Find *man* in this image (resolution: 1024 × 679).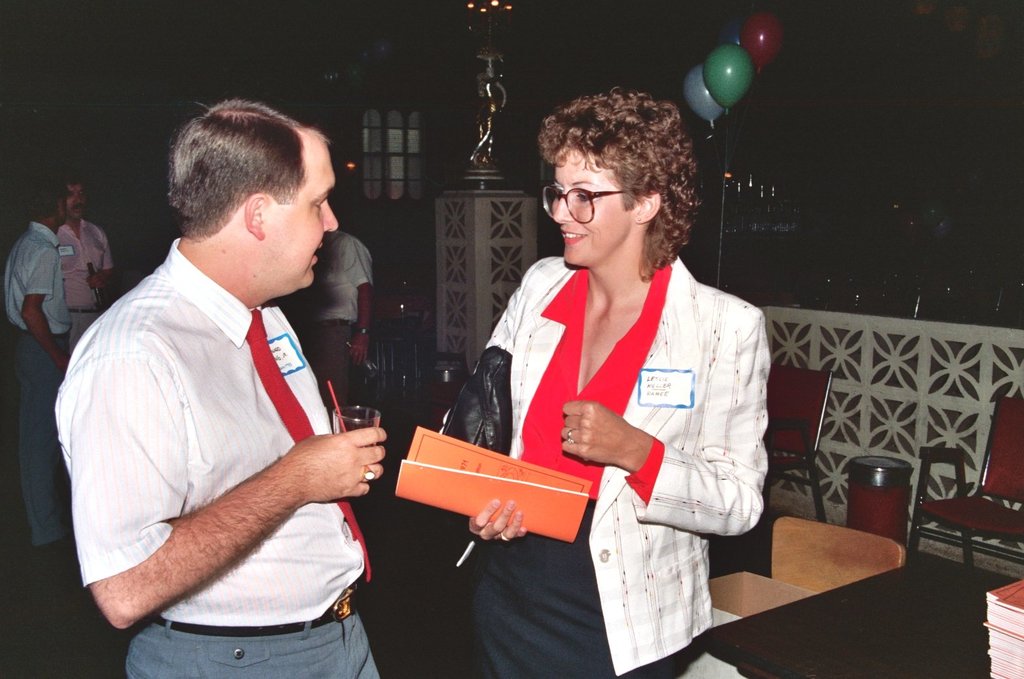
[45,96,398,678].
